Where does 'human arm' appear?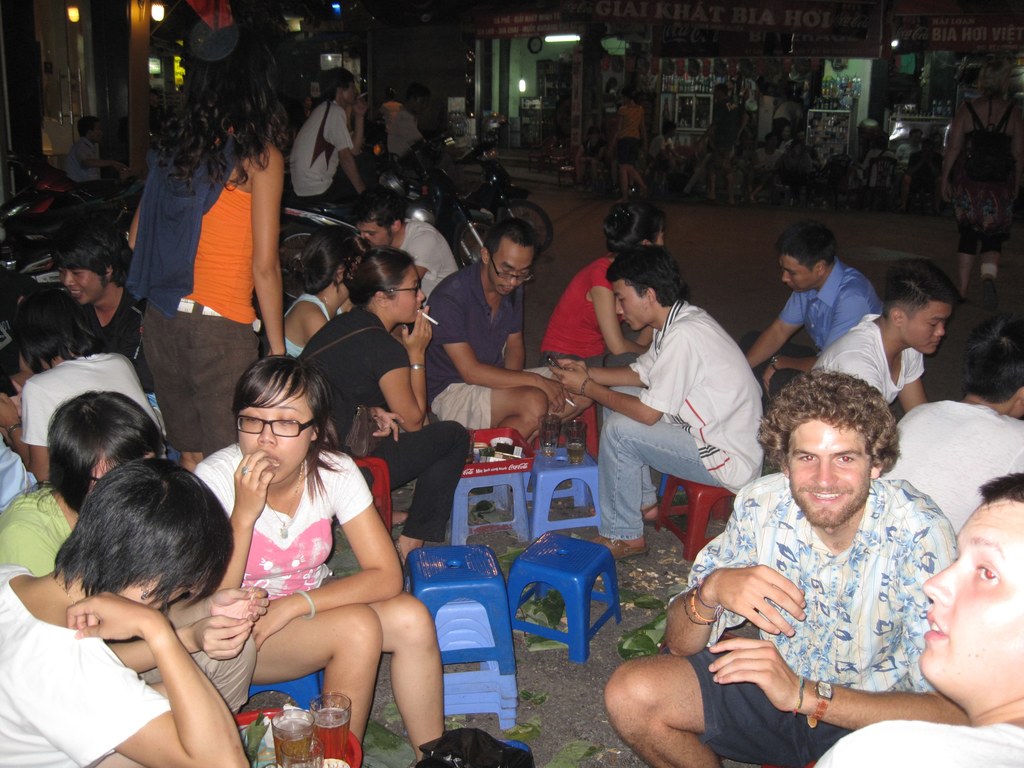
Appears at [500, 307, 527, 374].
